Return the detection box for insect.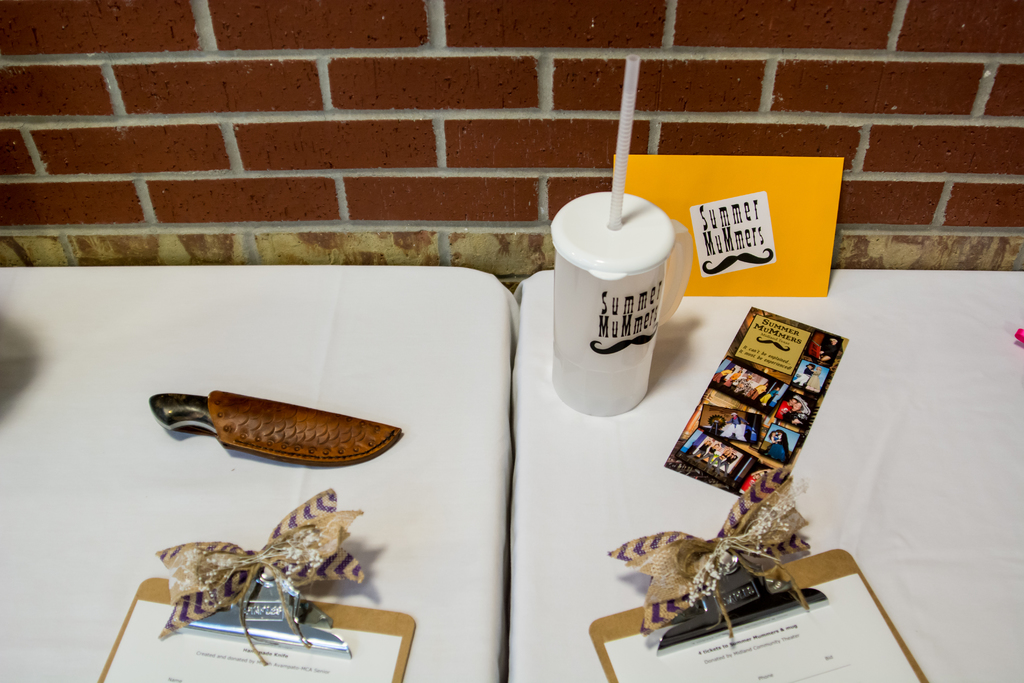
612,462,812,649.
